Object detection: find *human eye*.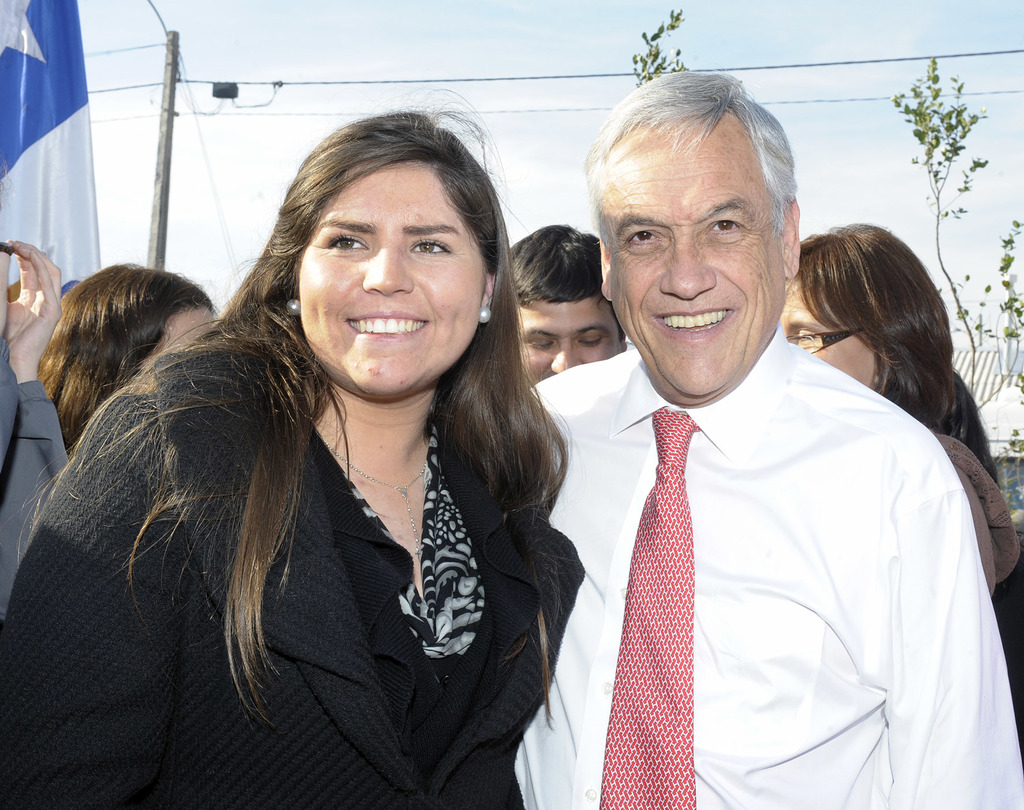
box(701, 211, 751, 247).
